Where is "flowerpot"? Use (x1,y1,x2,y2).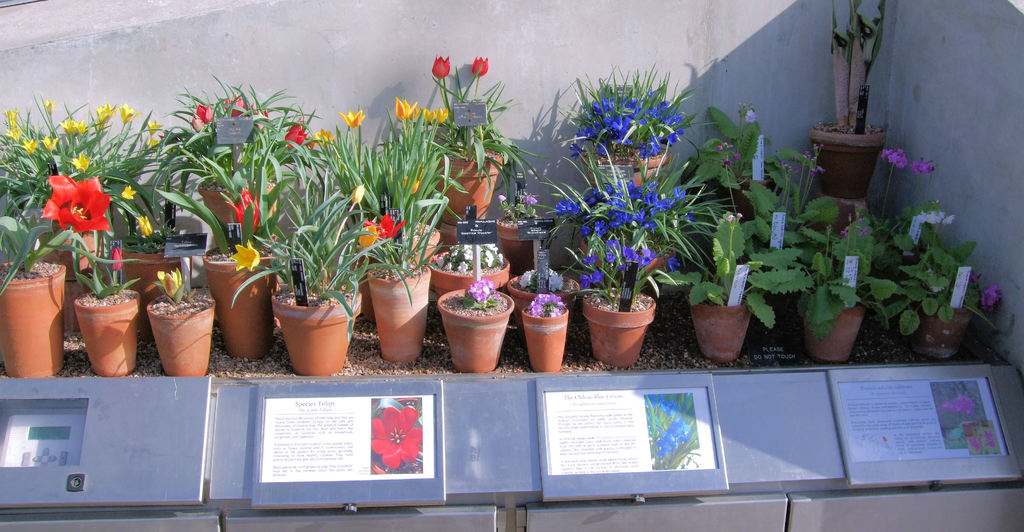
(47,218,102,281).
